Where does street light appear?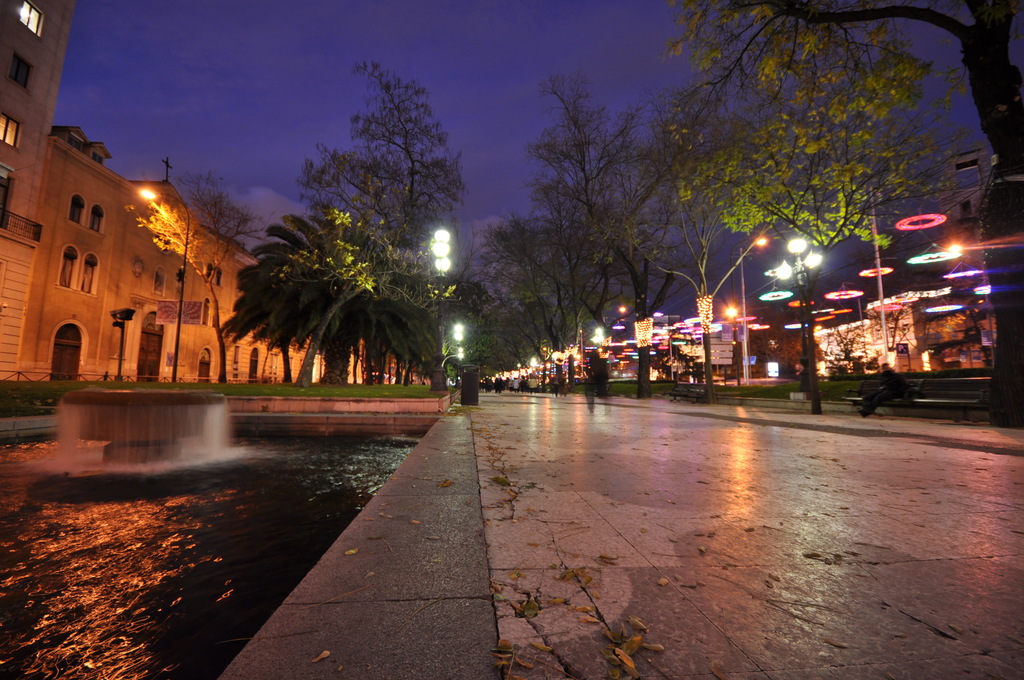
Appears at (left=774, top=235, right=822, bottom=417).
